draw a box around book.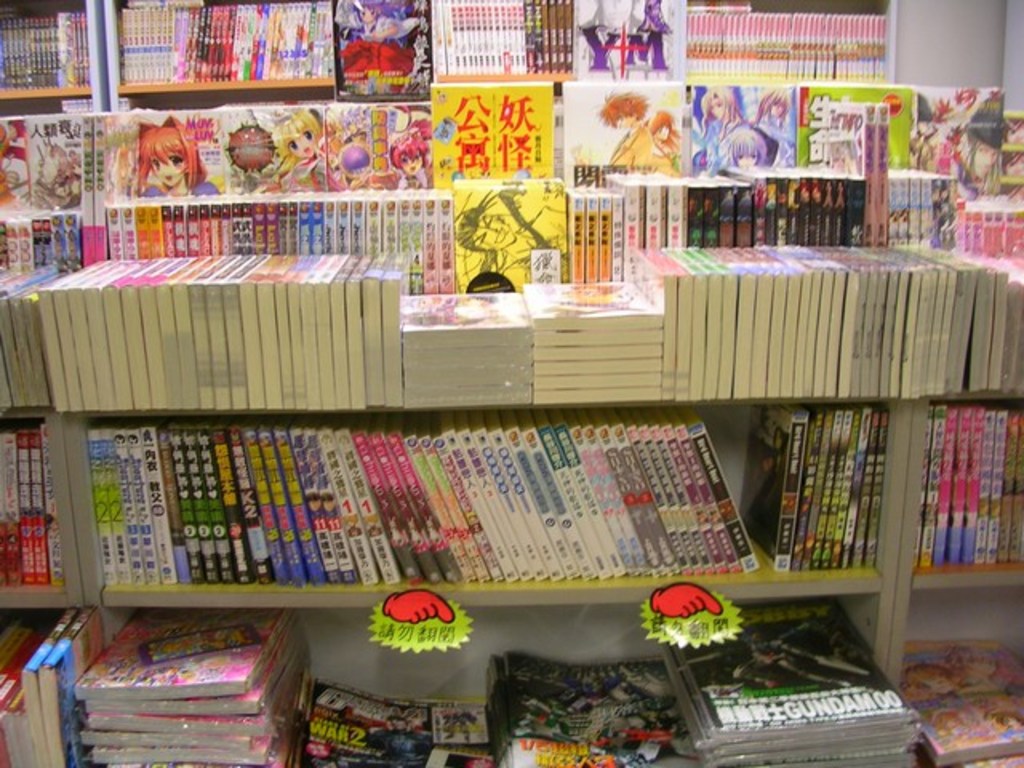
(x1=482, y1=650, x2=701, y2=766).
